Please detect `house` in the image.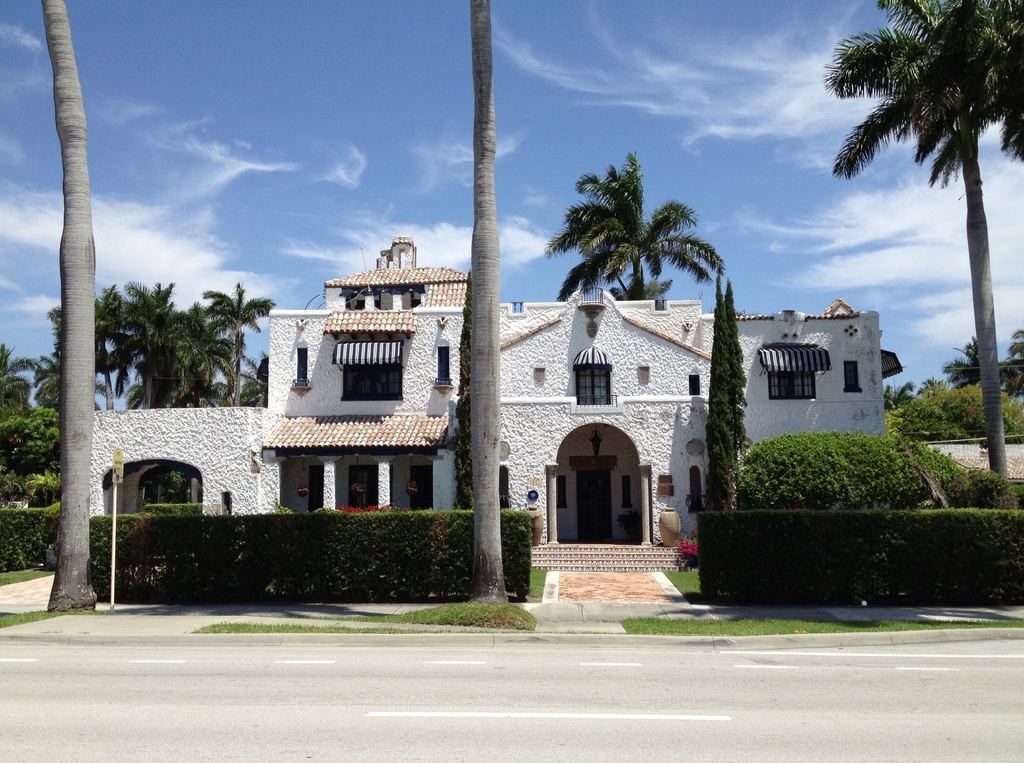
924:435:1023:484.
